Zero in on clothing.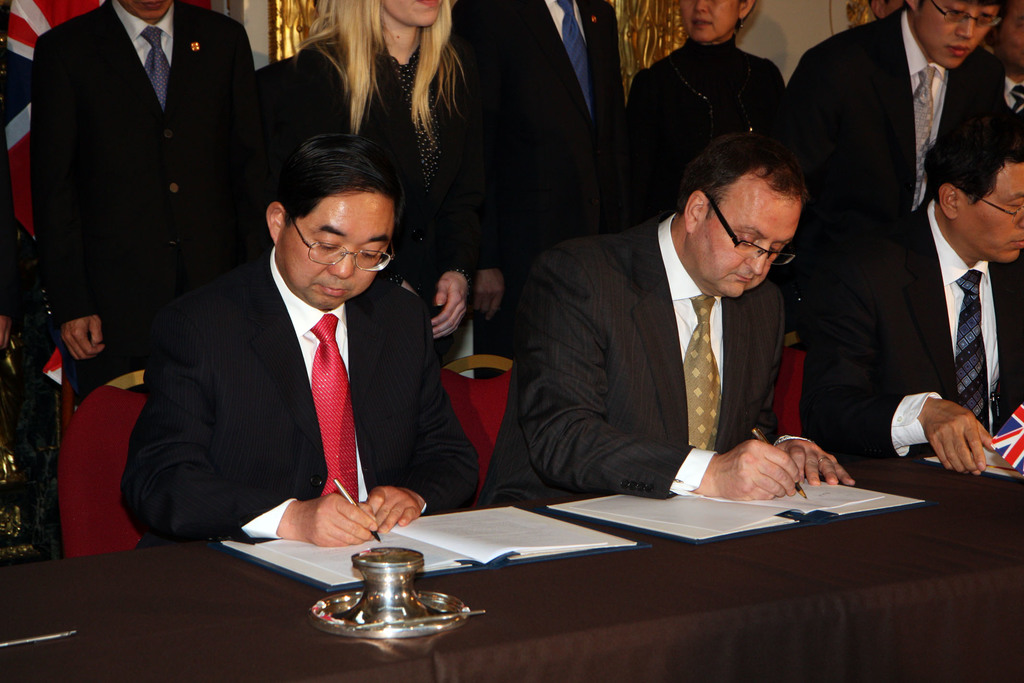
Zeroed in: pyautogui.locateOnScreen(781, 8, 1001, 347).
